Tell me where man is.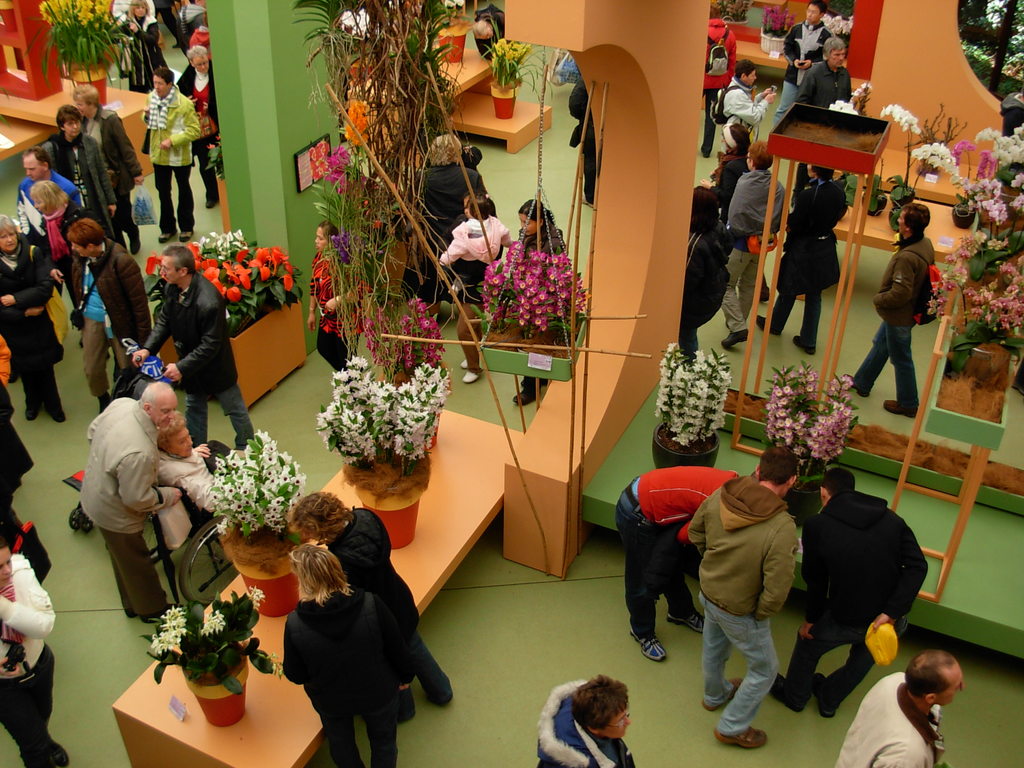
man is at select_region(617, 465, 740, 662).
